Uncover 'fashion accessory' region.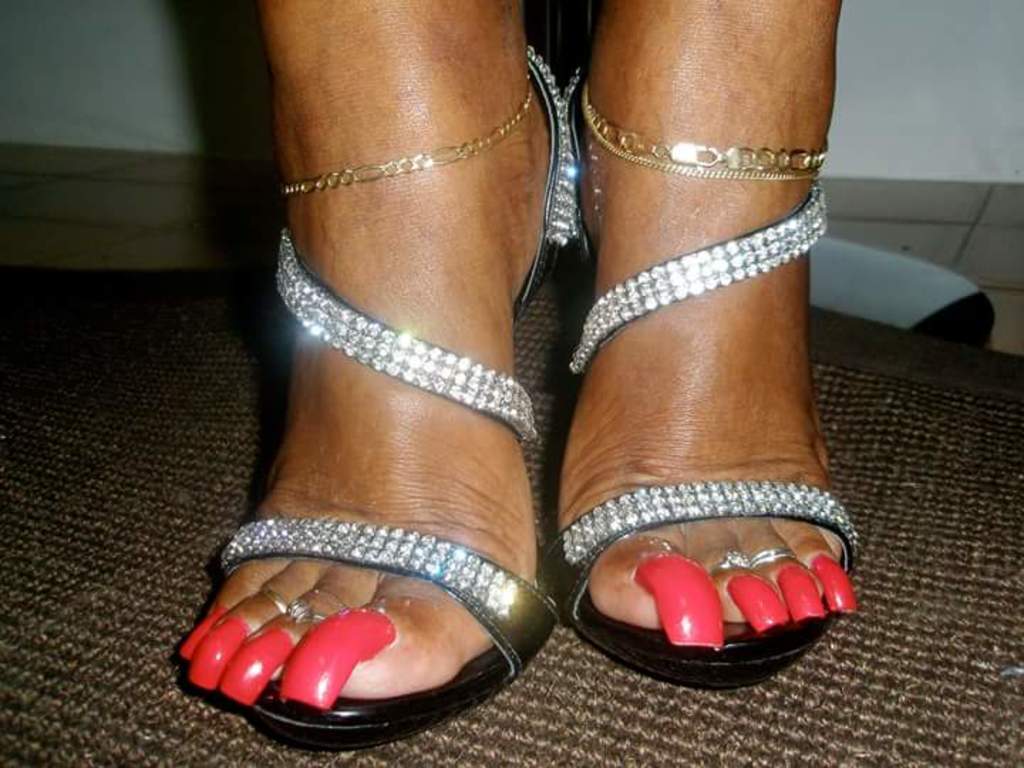
Uncovered: x1=764 y1=545 x2=799 y2=560.
